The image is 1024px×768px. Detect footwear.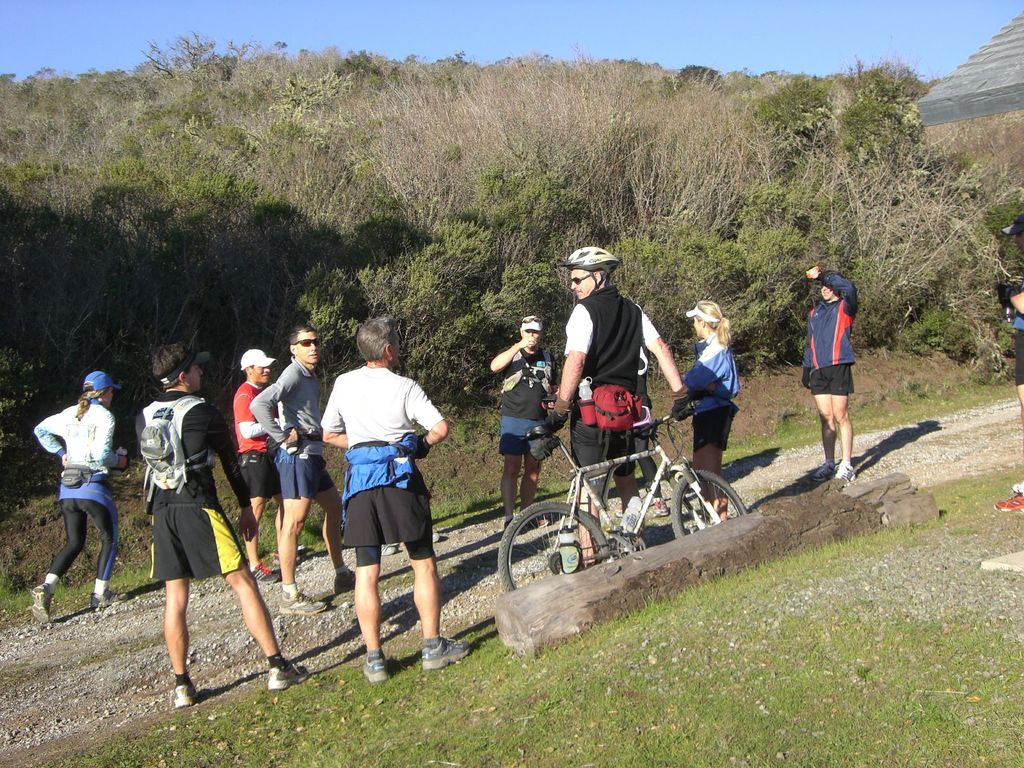
Detection: (x1=834, y1=464, x2=854, y2=480).
